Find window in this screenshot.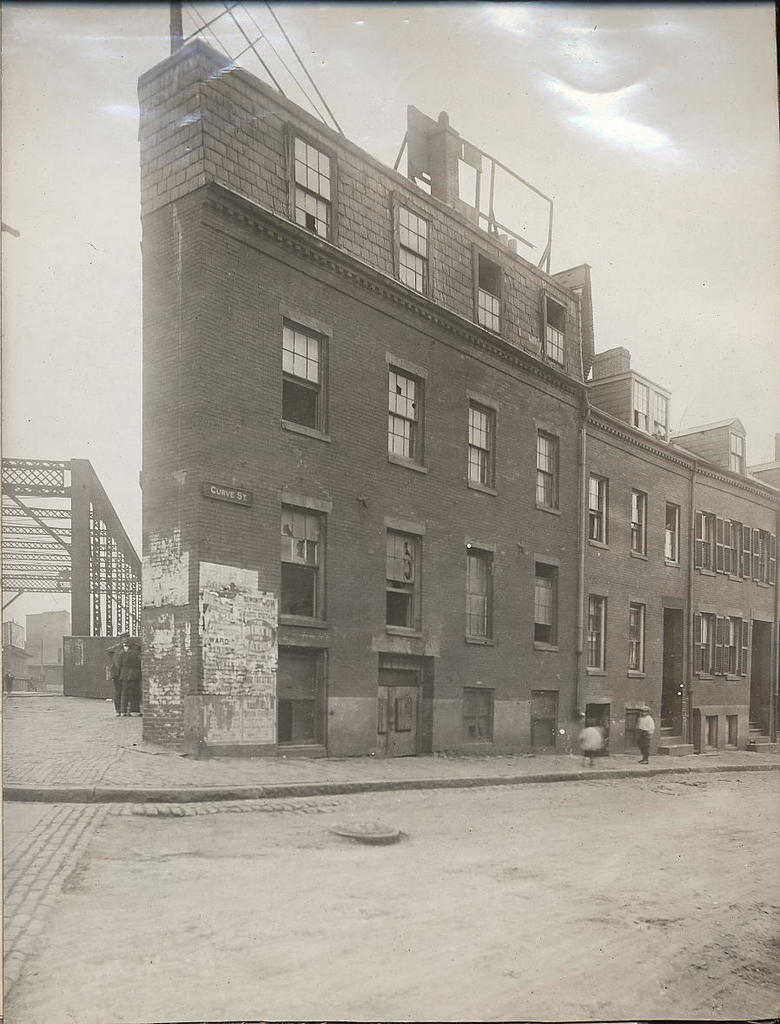
The bounding box for window is [x1=392, y1=199, x2=431, y2=305].
